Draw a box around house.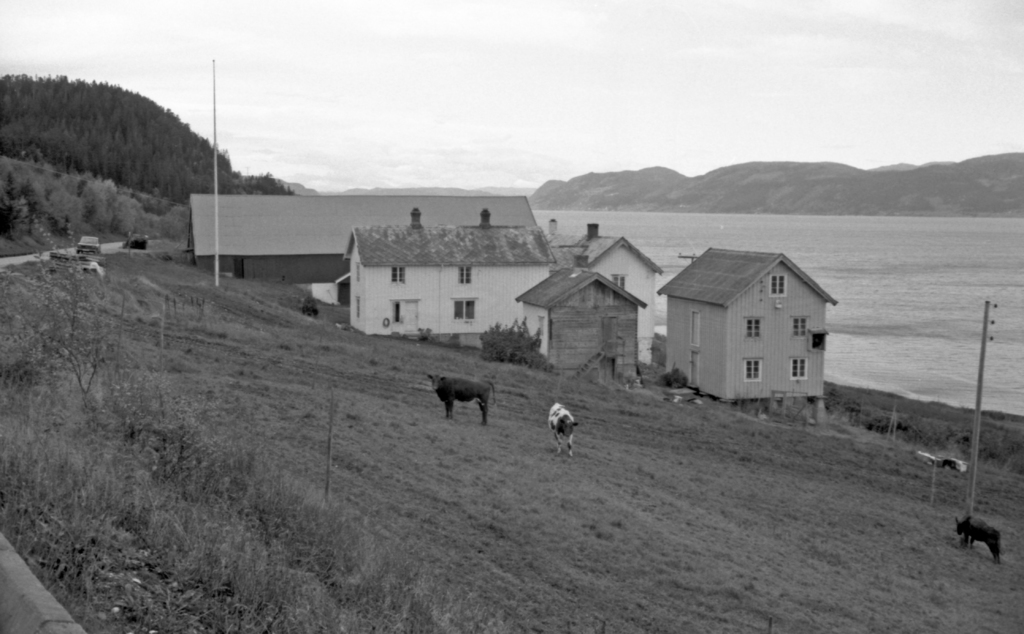
region(349, 206, 552, 329).
